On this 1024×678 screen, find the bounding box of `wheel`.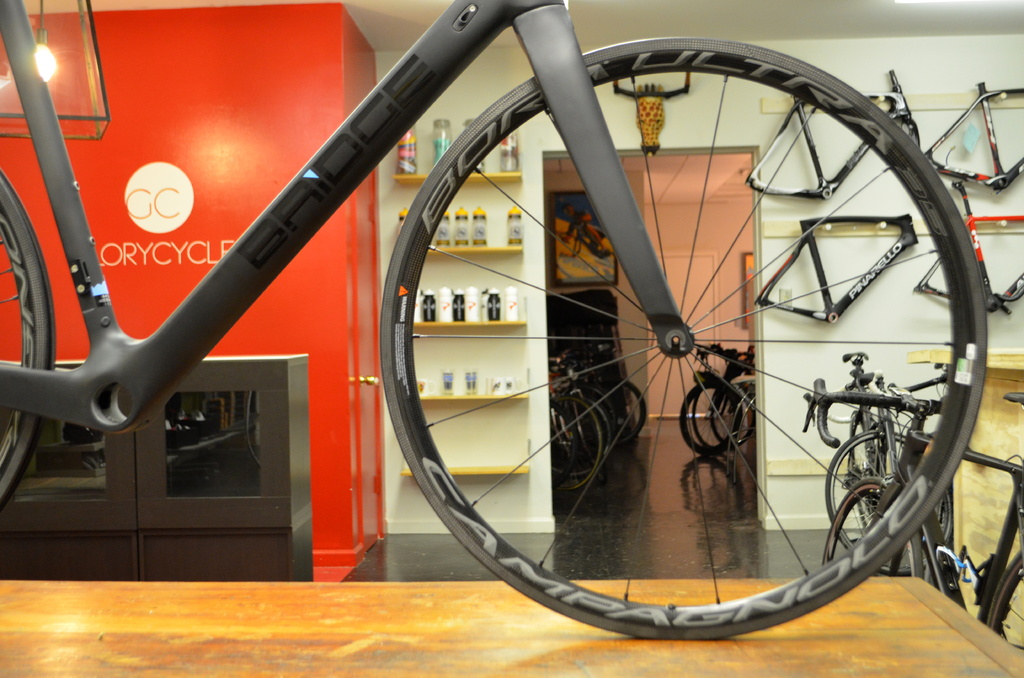
Bounding box: 842:417:883:528.
